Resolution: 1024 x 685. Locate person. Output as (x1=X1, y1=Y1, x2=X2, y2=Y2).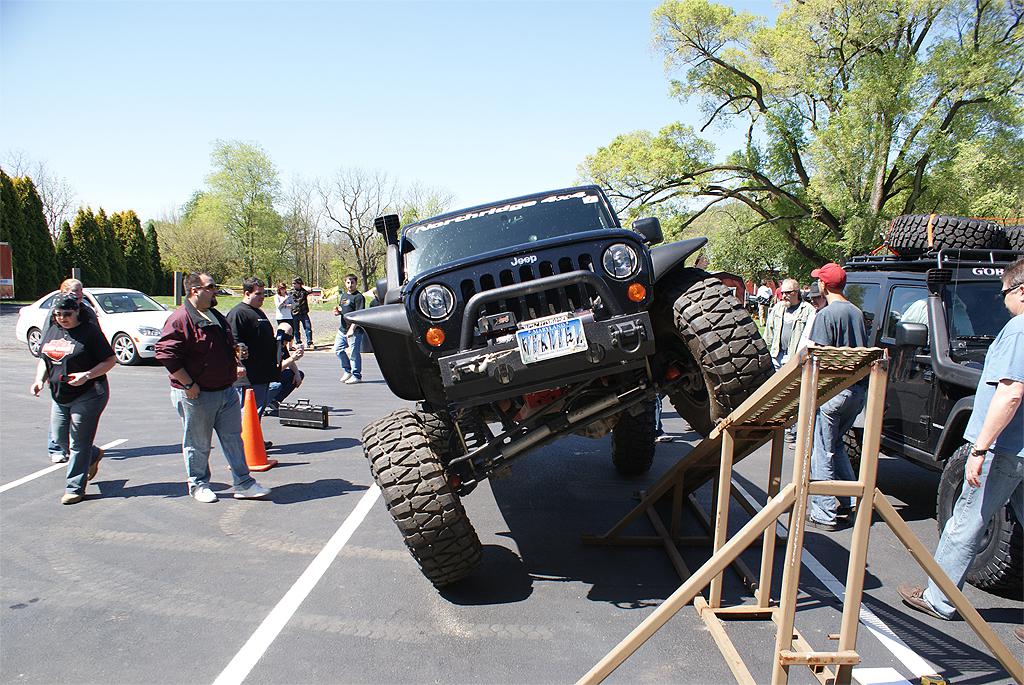
(x1=289, y1=275, x2=313, y2=352).
